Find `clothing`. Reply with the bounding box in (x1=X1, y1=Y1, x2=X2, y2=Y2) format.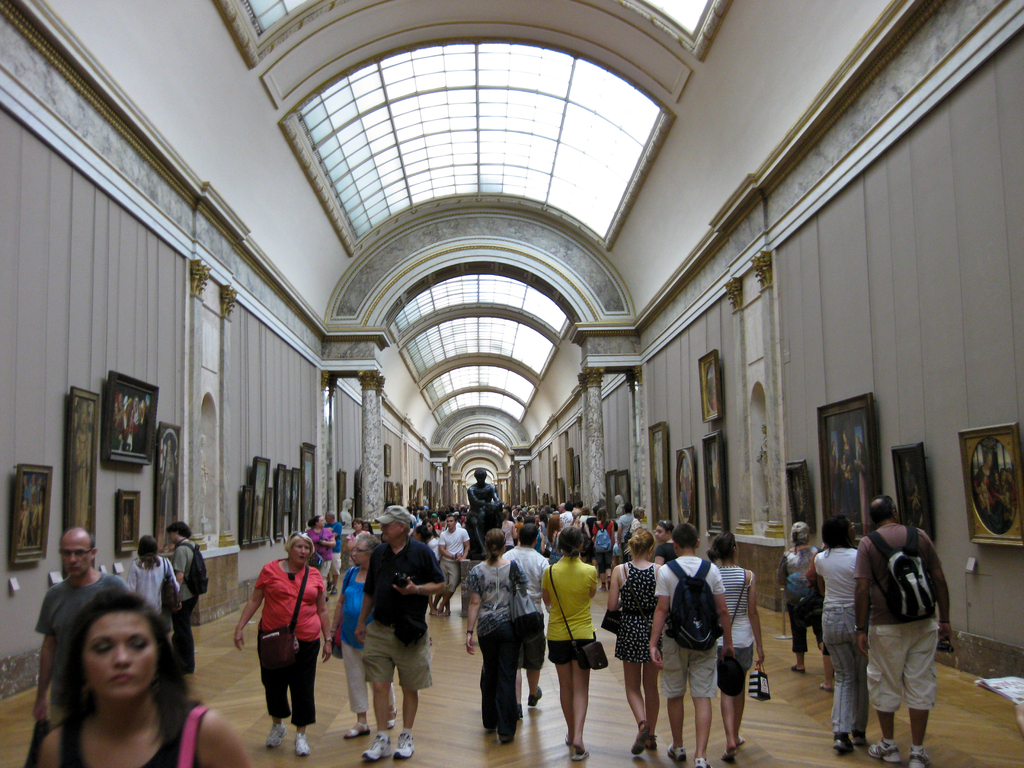
(x1=787, y1=601, x2=820, y2=658).
